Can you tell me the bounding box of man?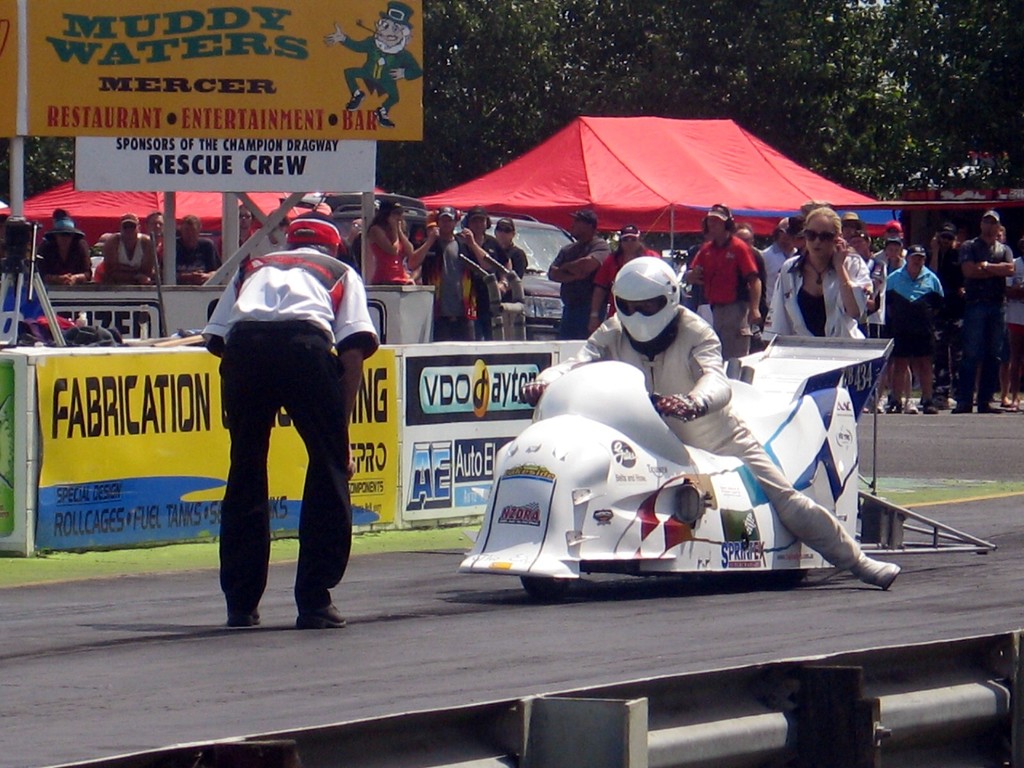
pyautogui.locateOnScreen(164, 217, 221, 280).
